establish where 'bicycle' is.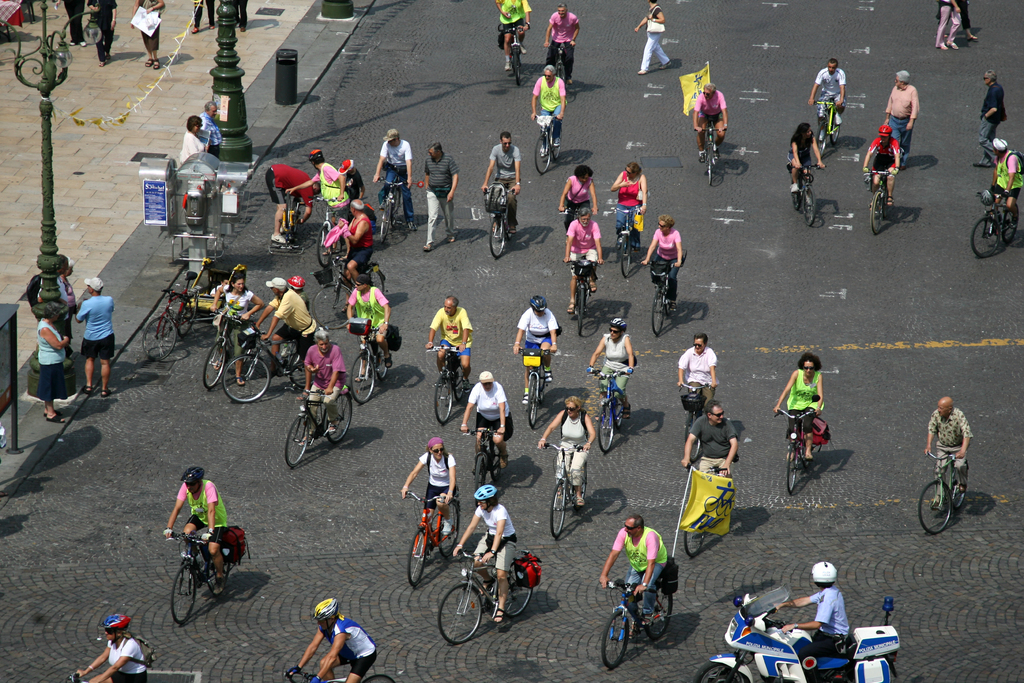
Established at locate(773, 395, 818, 497).
